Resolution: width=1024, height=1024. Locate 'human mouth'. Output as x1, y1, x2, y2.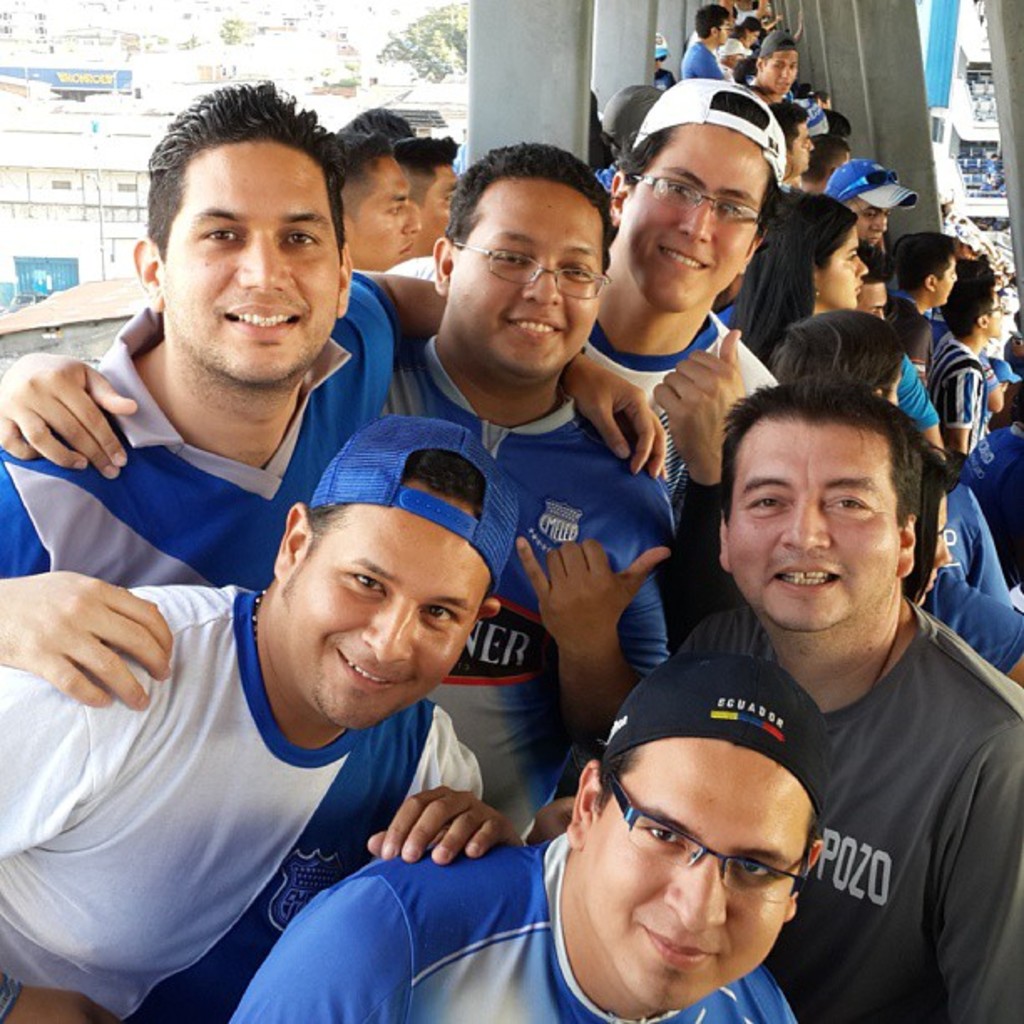
671, 246, 708, 274.
